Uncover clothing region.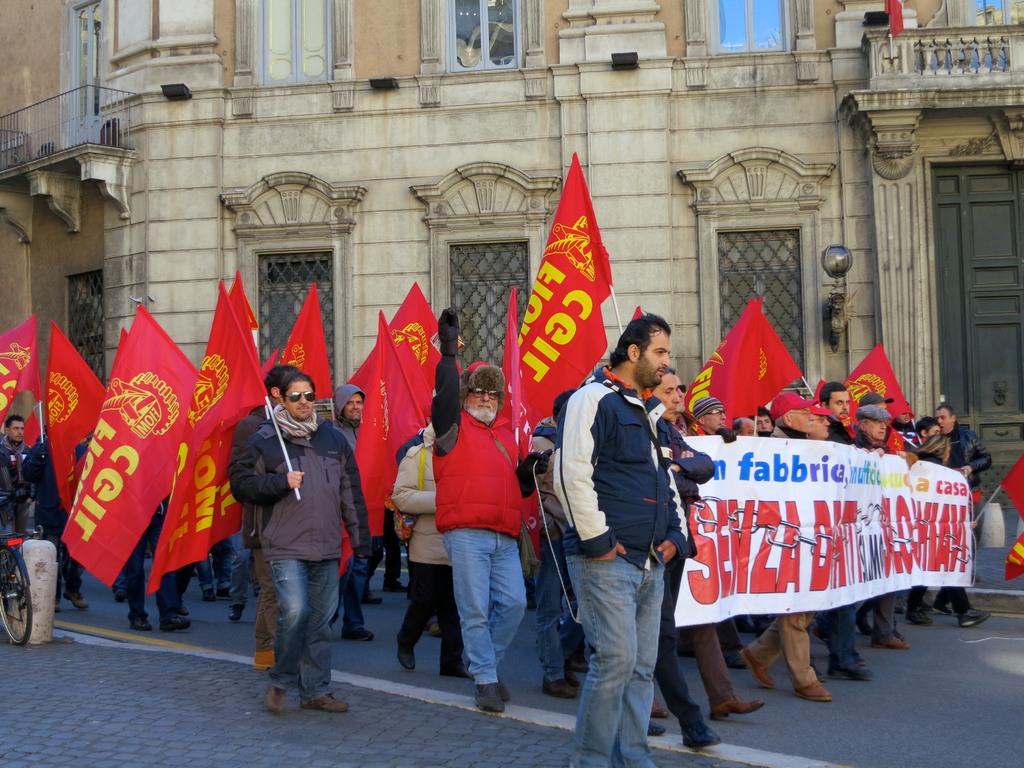
Uncovered: pyautogui.locateOnScreen(856, 435, 904, 641).
